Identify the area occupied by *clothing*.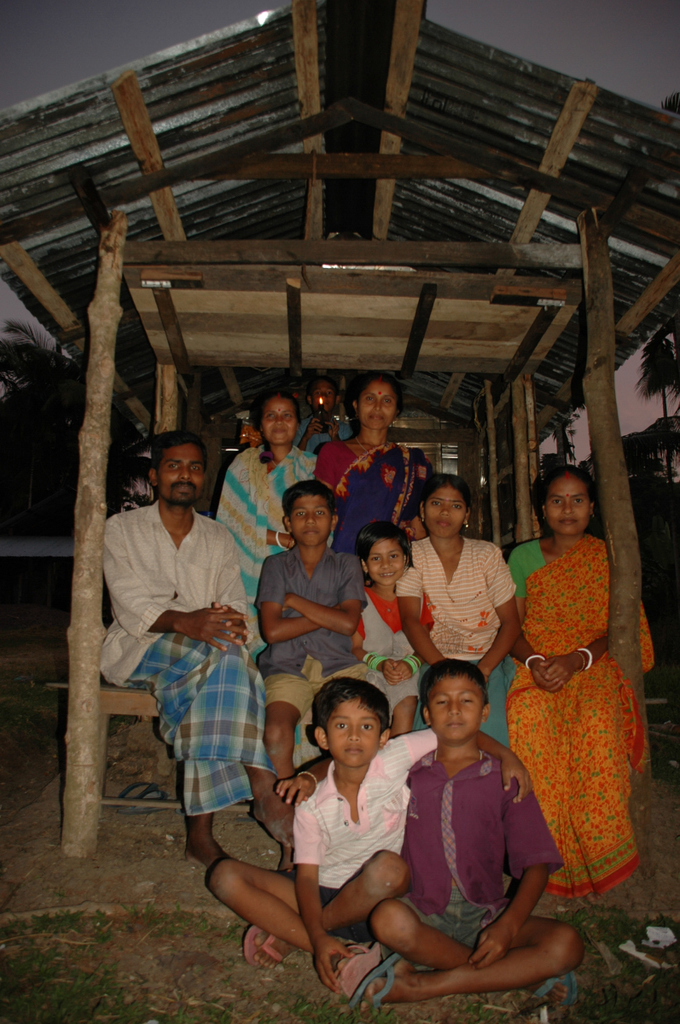
Area: 398,743,567,955.
